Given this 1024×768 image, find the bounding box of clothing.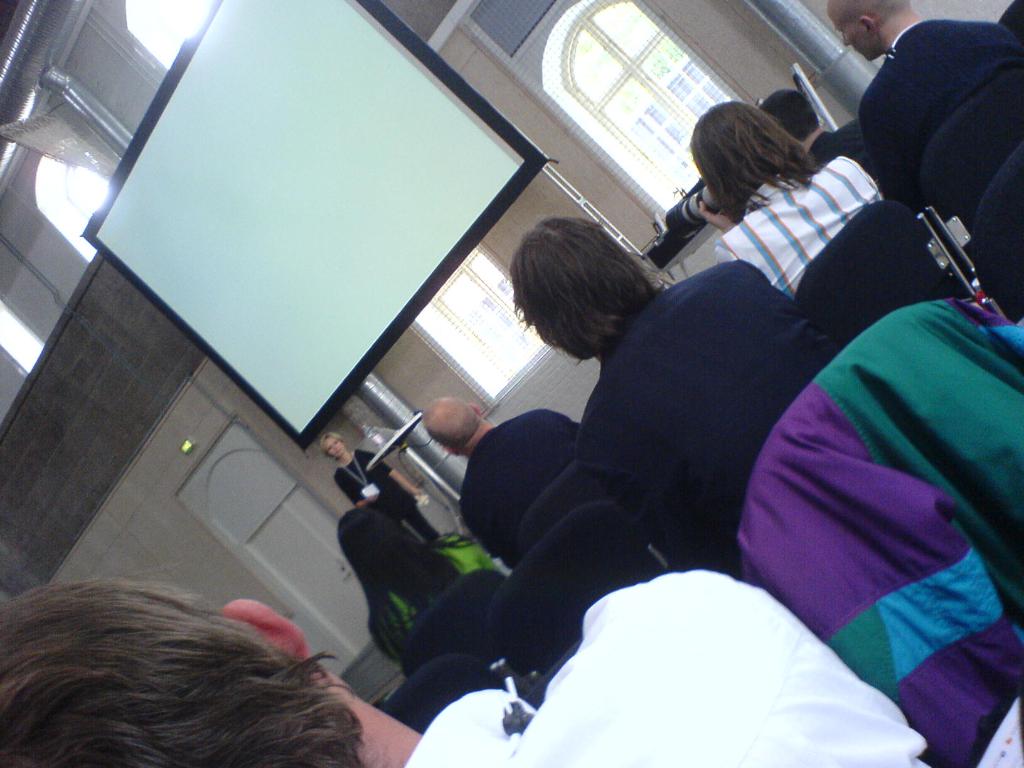
x1=566, y1=257, x2=780, y2=553.
